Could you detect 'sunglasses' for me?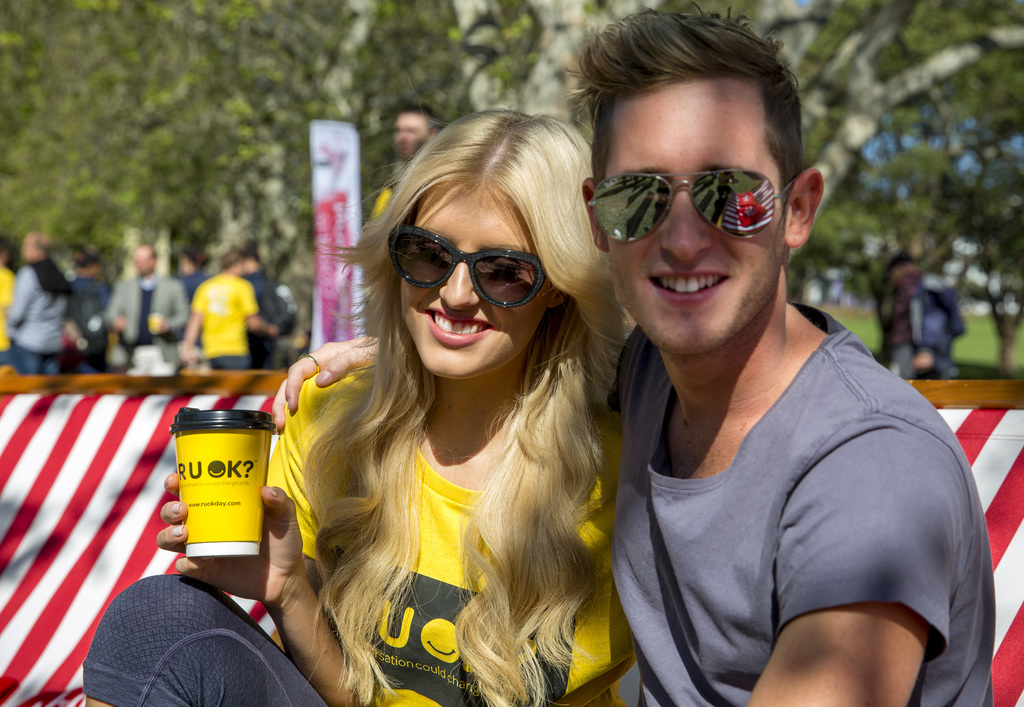
Detection result: l=590, t=168, r=792, b=242.
